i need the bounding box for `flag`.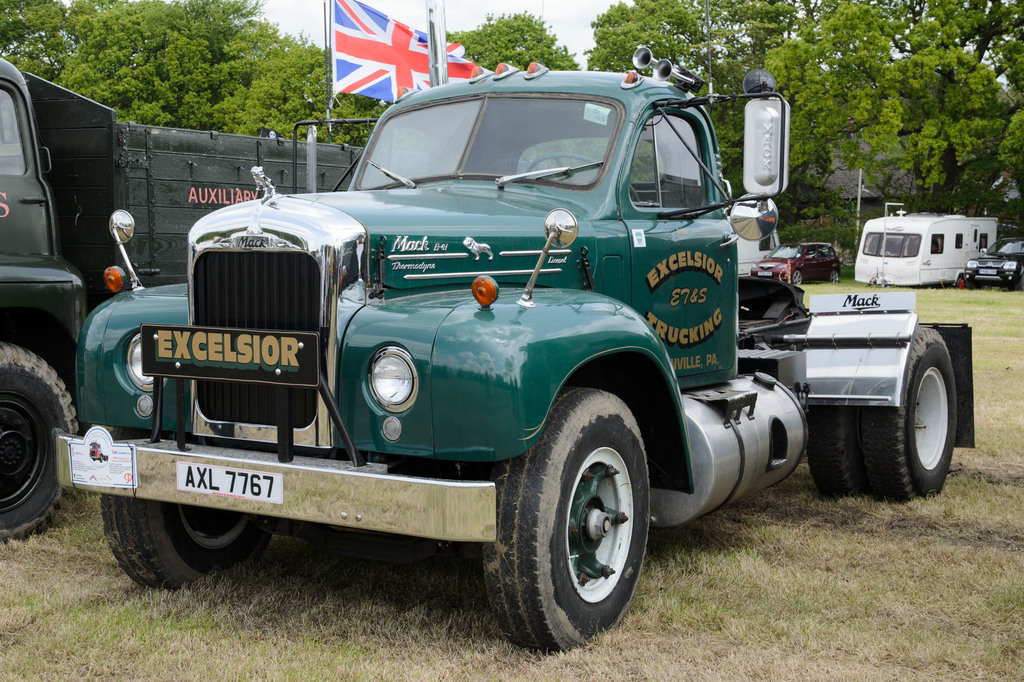
Here it is: box(330, 0, 481, 99).
